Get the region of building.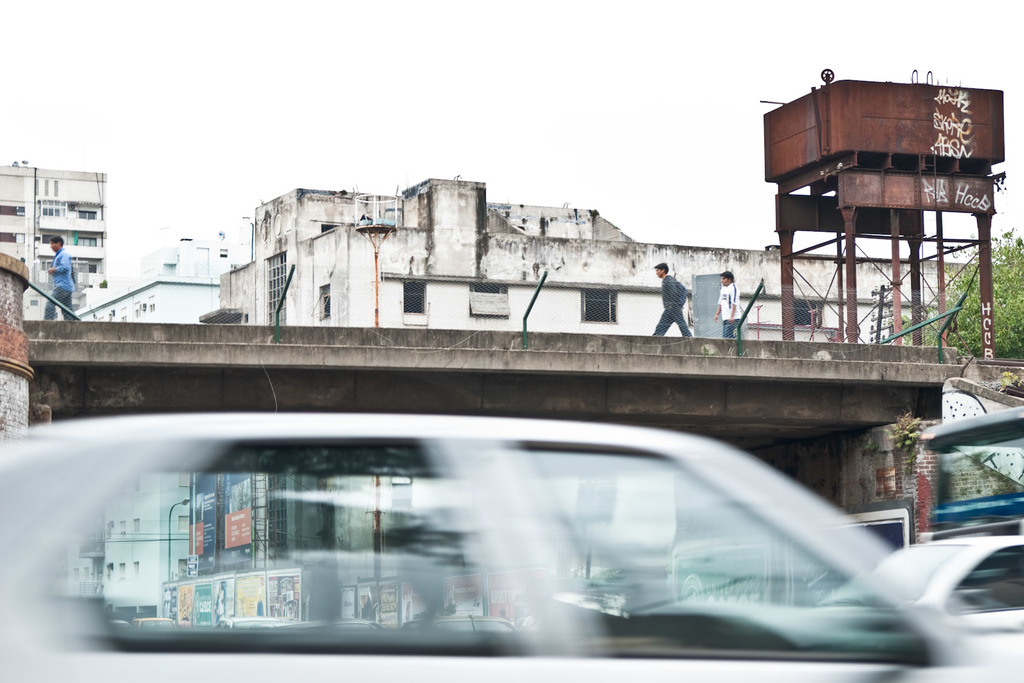
(left=0, top=162, right=109, bottom=307).
